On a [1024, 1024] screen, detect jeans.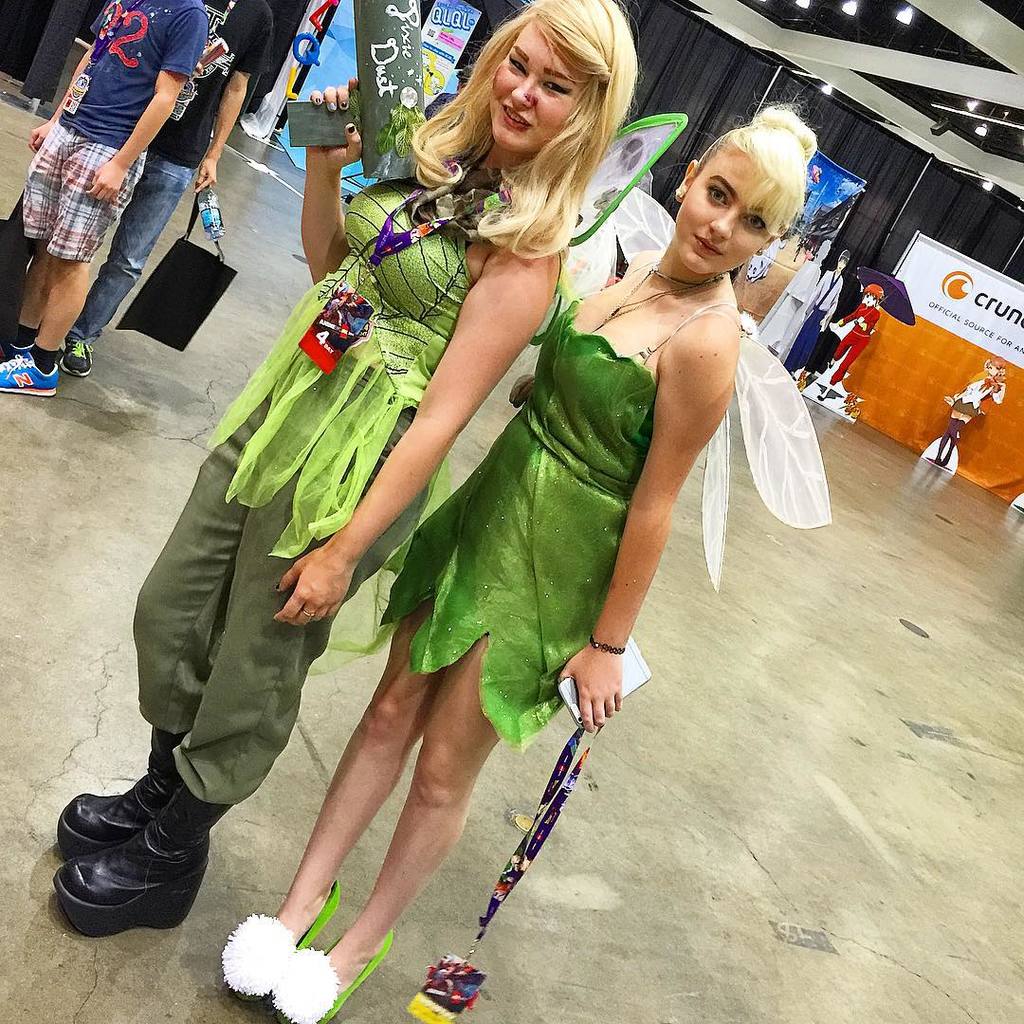
68:158:186:350.
